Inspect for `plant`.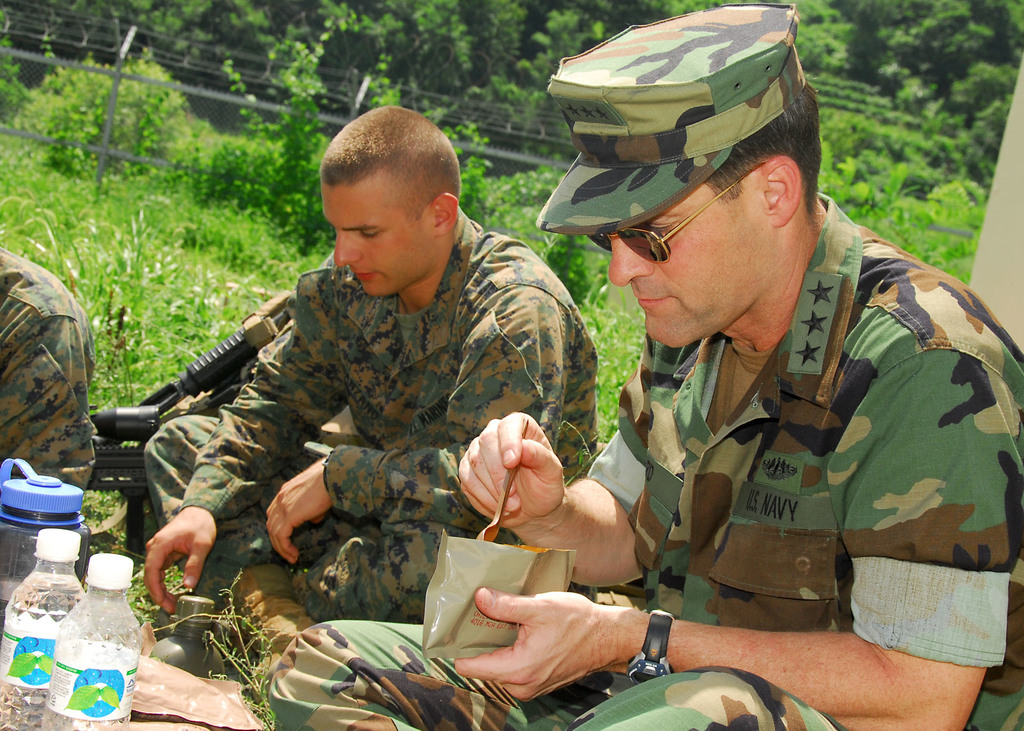
Inspection: box(120, 561, 200, 631).
